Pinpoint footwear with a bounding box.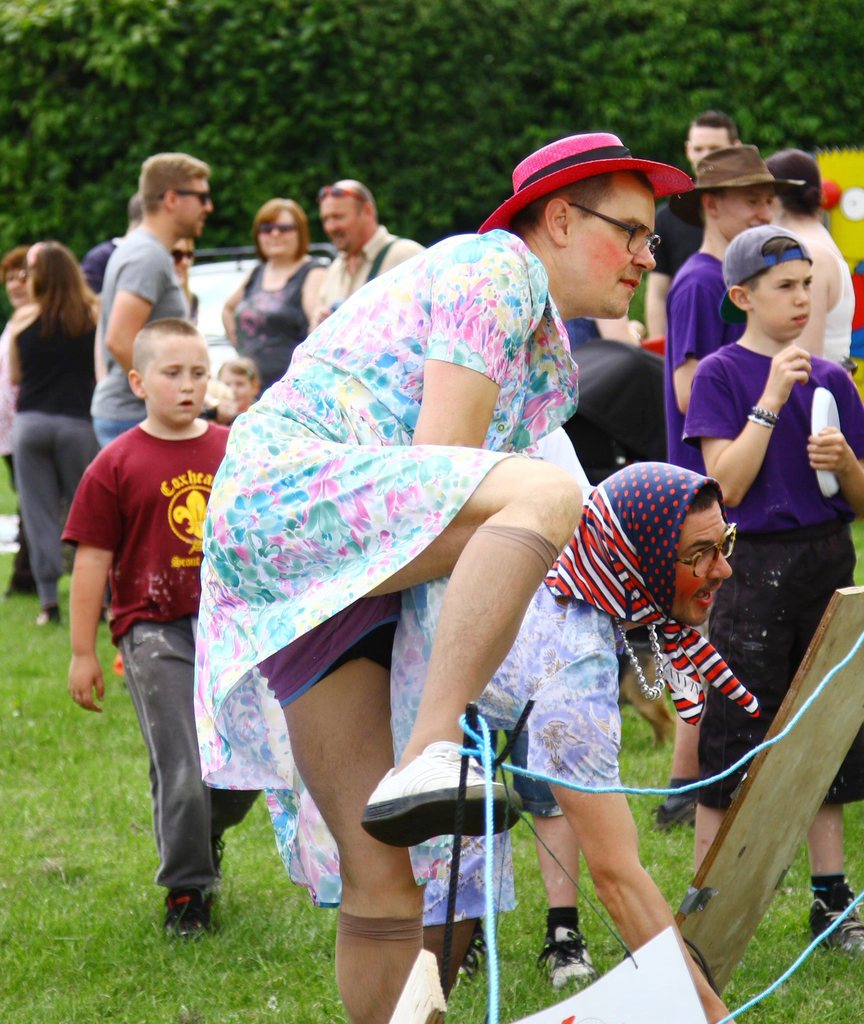
164/883/213/939.
